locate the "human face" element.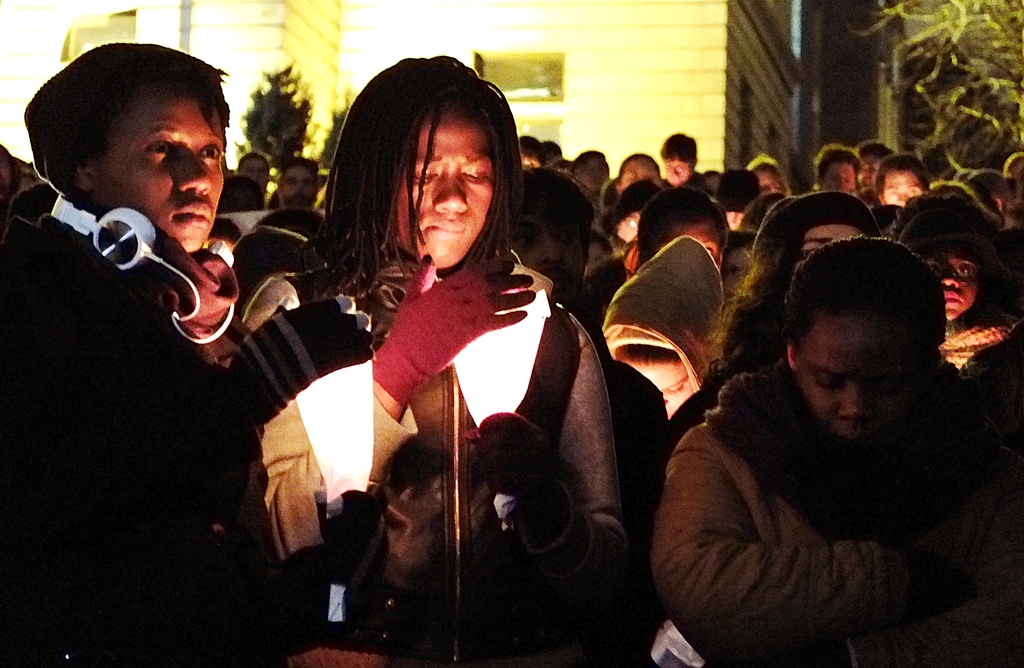
Element bbox: {"left": 662, "top": 157, "right": 692, "bottom": 186}.
